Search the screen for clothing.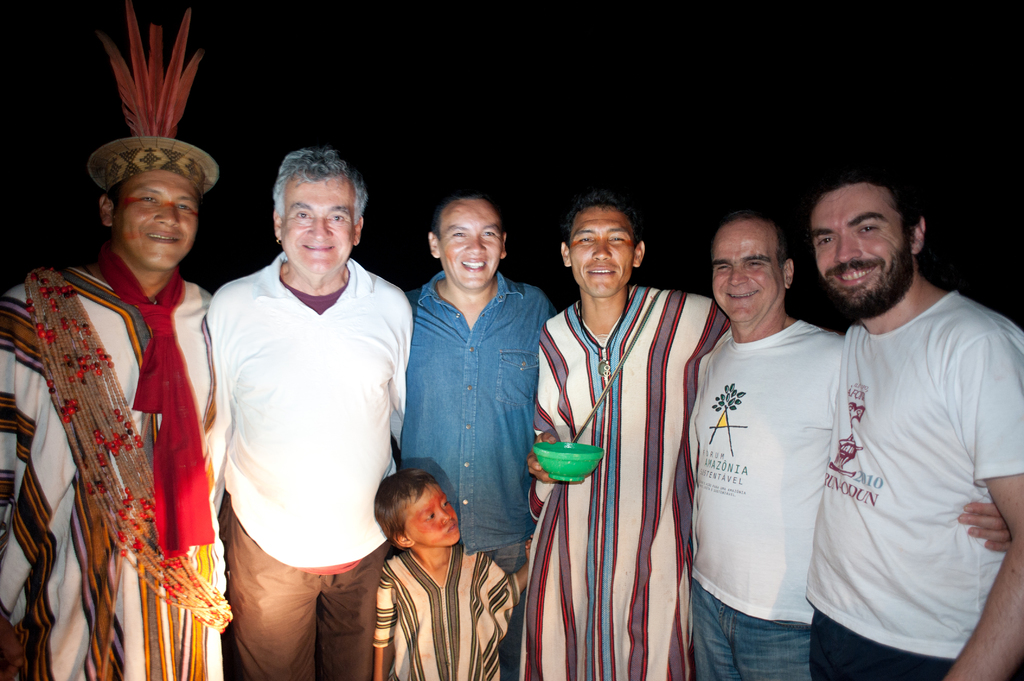
Found at box=[692, 307, 852, 680].
